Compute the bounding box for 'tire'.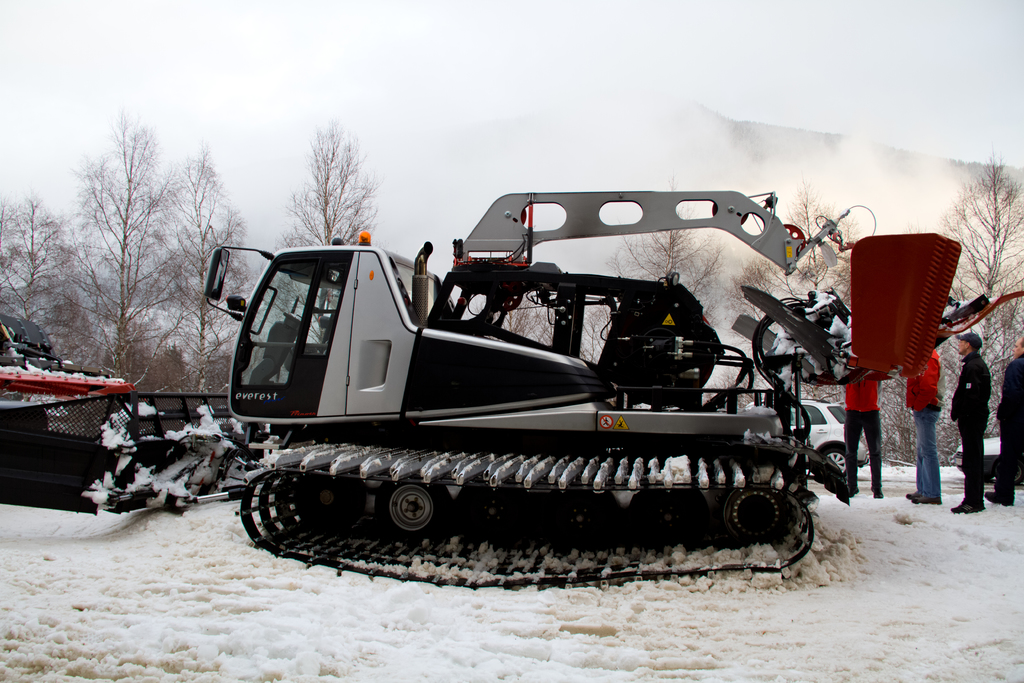
locate(993, 462, 1022, 484).
